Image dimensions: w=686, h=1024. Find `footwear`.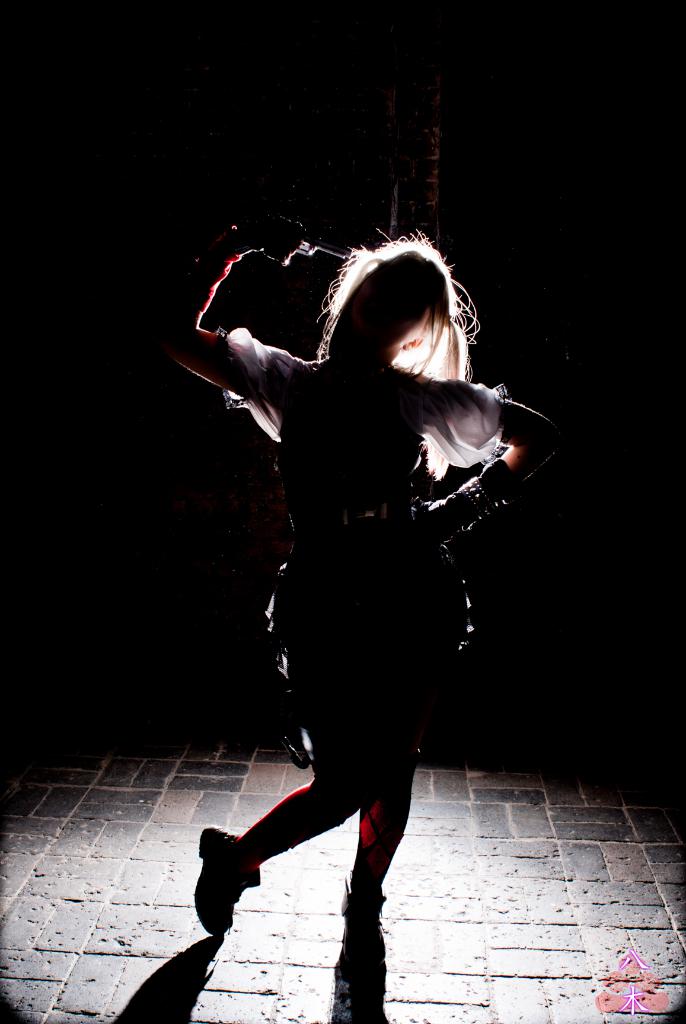
x1=193, y1=838, x2=257, y2=936.
